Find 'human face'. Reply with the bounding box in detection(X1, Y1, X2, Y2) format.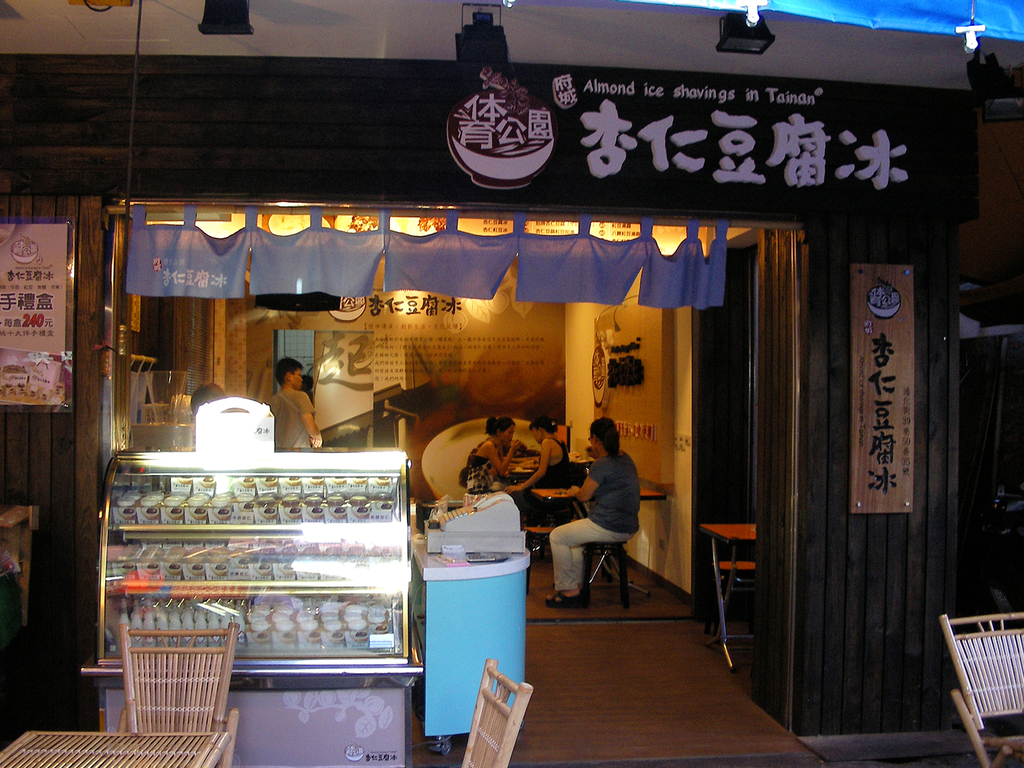
detection(292, 367, 304, 391).
